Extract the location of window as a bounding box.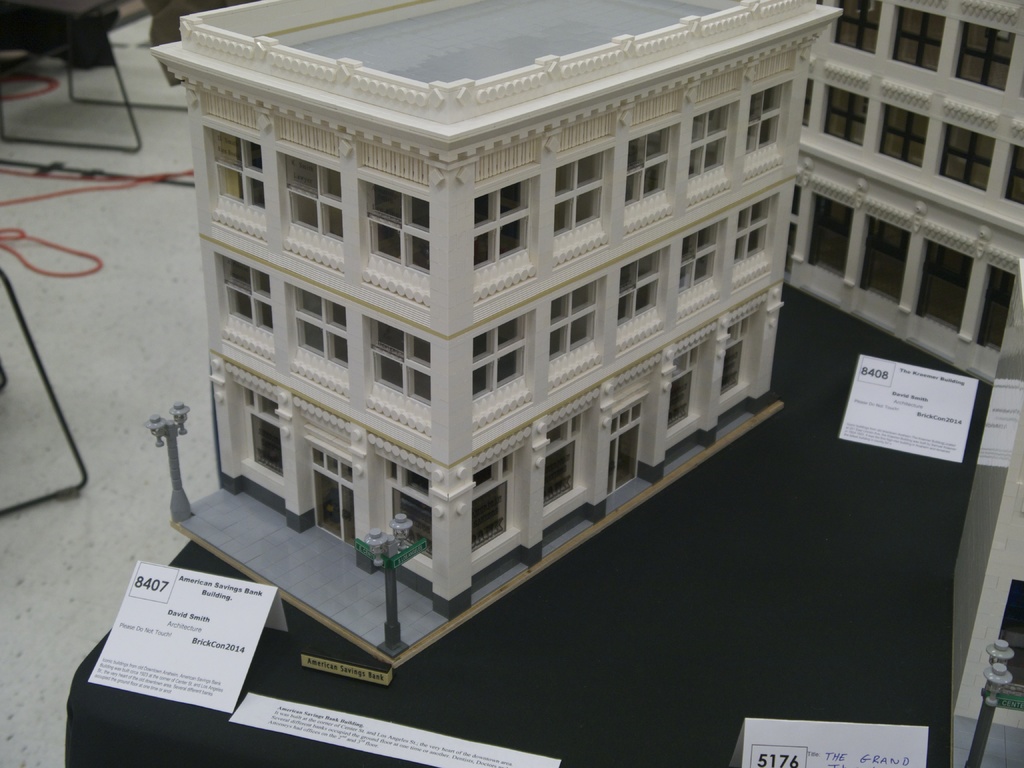
{"x1": 556, "y1": 169, "x2": 604, "y2": 220}.
